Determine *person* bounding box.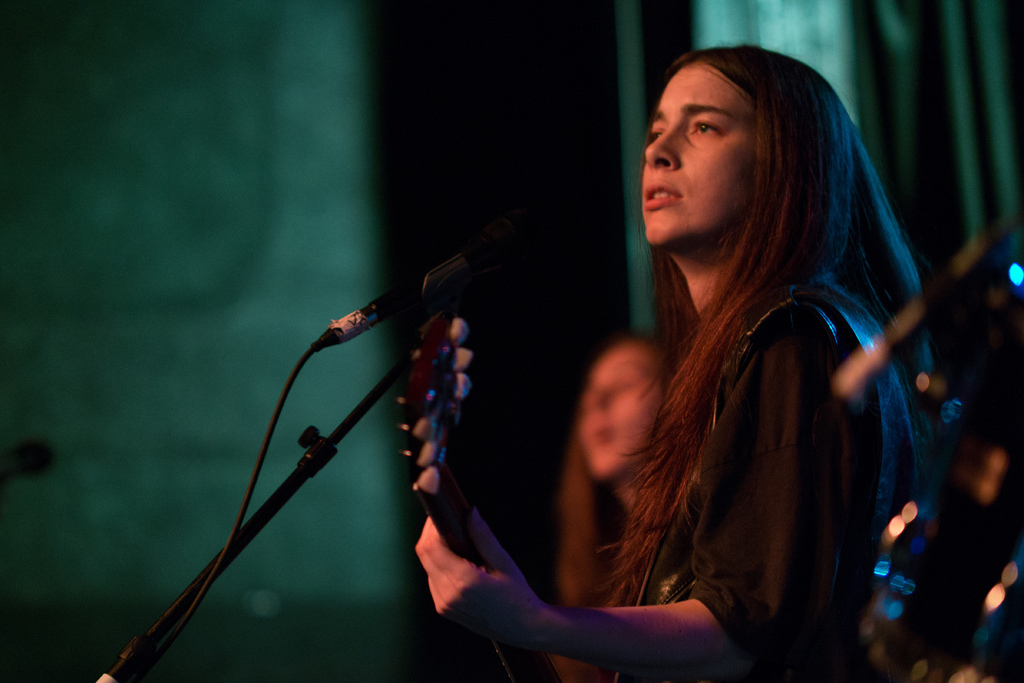
Determined: 495/49/951/680.
